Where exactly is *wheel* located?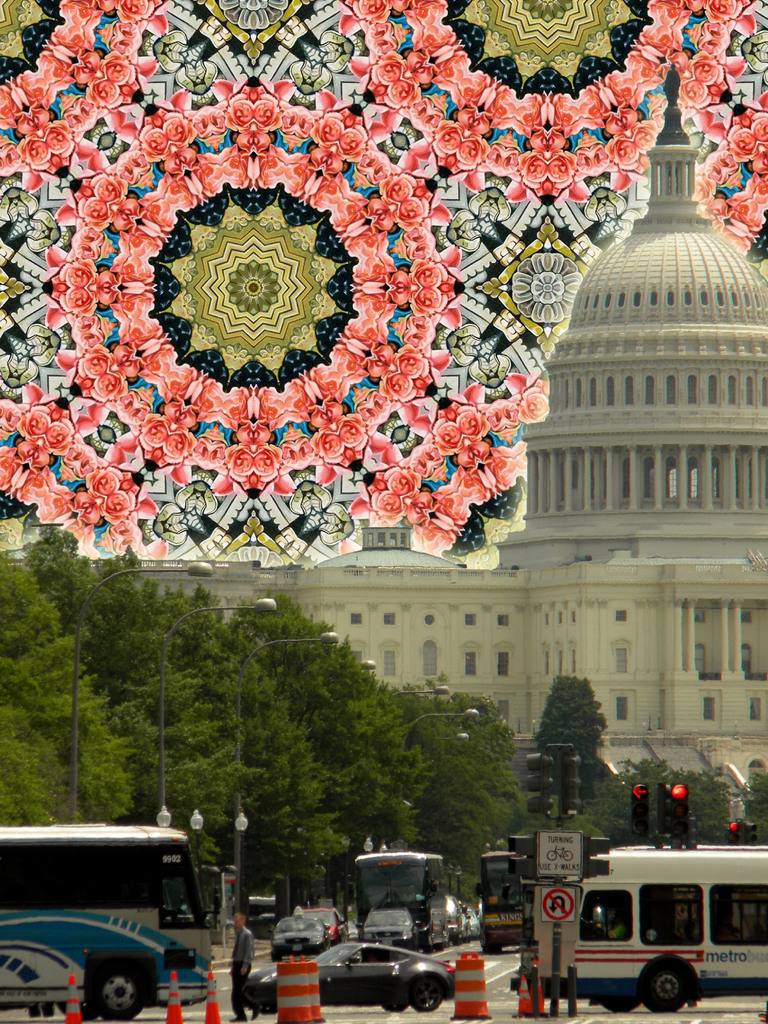
Its bounding box is (x1=422, y1=944, x2=431, y2=955).
